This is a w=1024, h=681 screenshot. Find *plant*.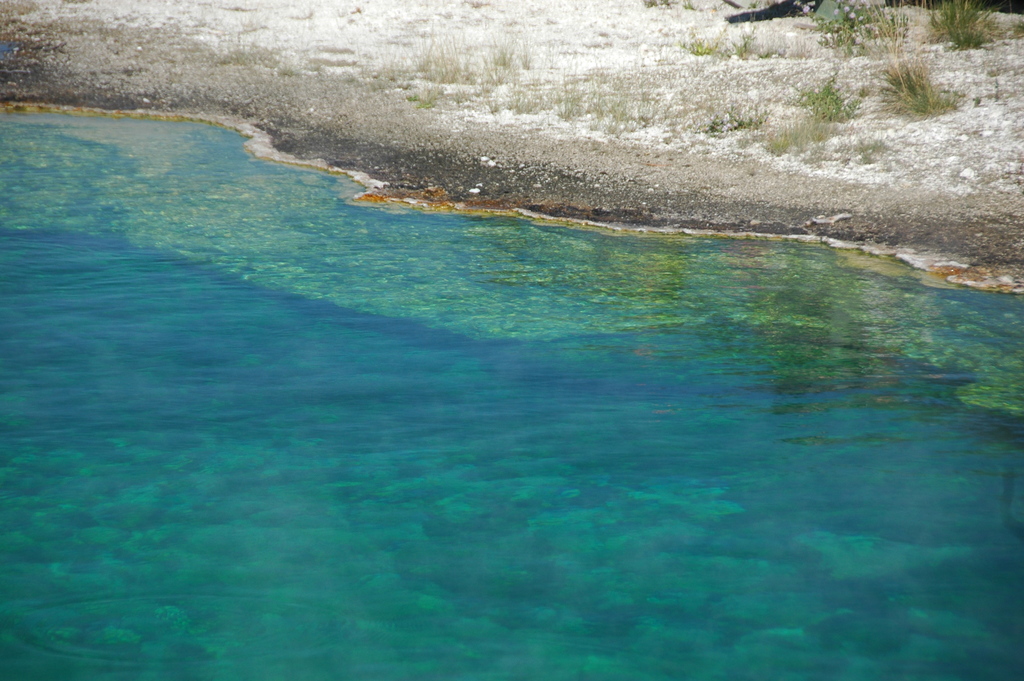
Bounding box: 761/72/883/154.
